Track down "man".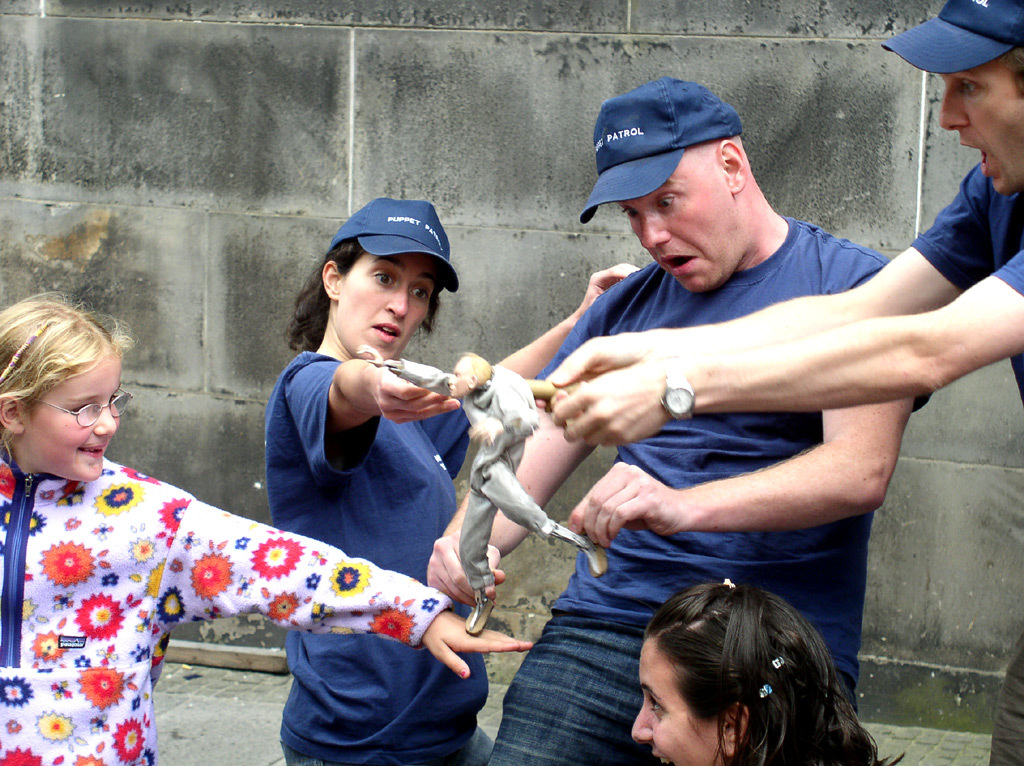
Tracked to select_region(547, 0, 1023, 765).
